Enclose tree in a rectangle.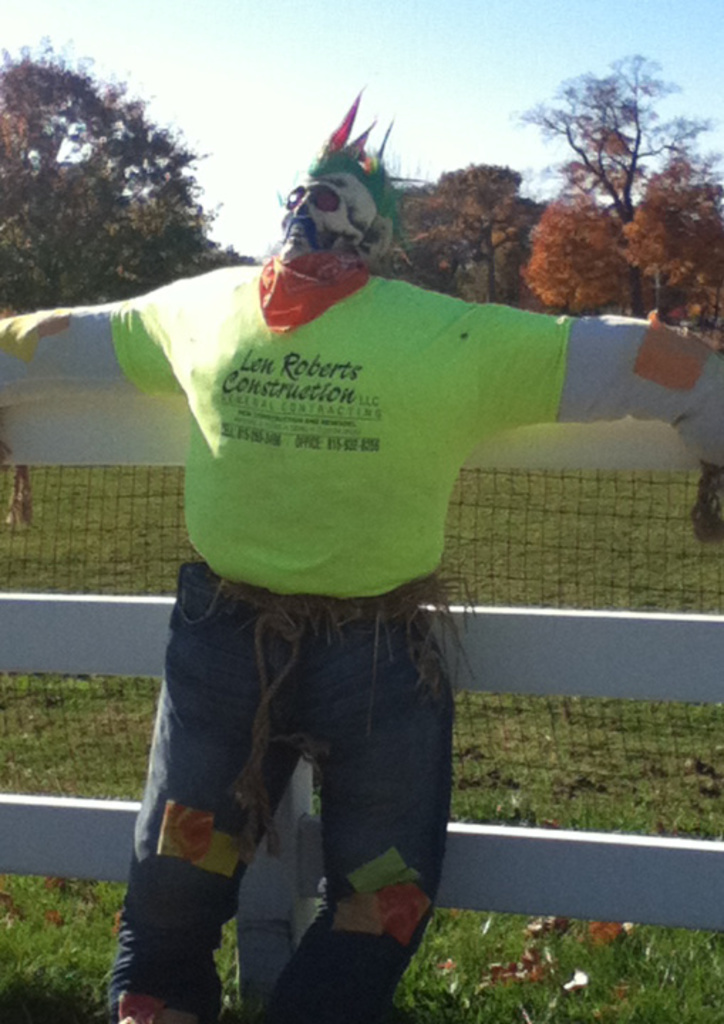
{"x1": 0, "y1": 43, "x2": 211, "y2": 309}.
